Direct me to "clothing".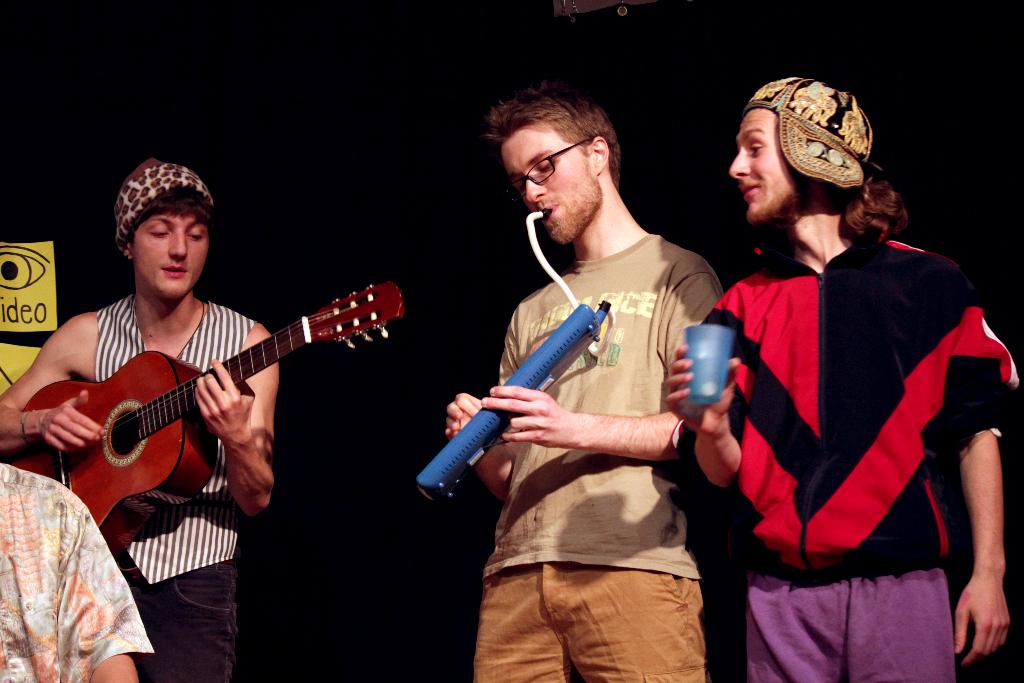
Direction: [left=0, top=458, right=156, bottom=682].
